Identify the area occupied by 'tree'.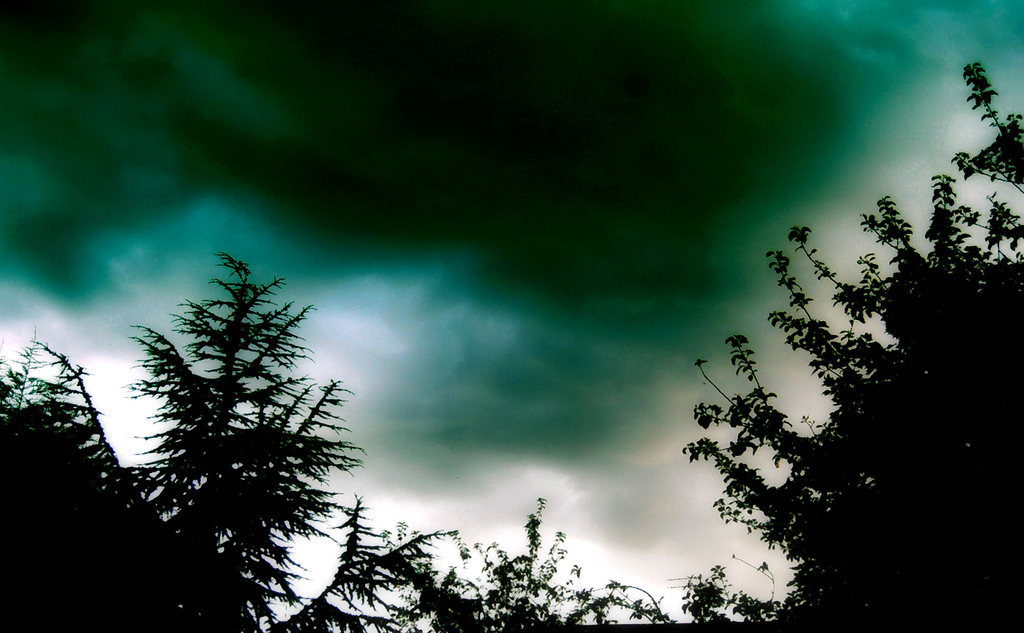
Area: bbox(360, 494, 668, 632).
